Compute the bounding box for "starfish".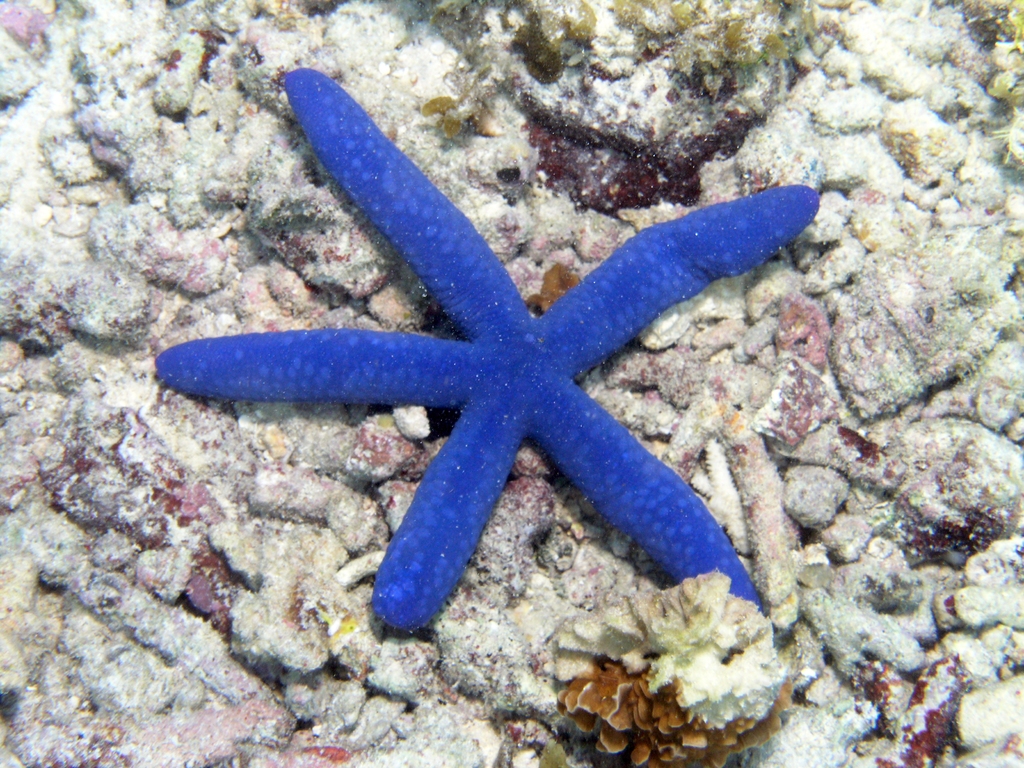
bbox(154, 68, 820, 631).
